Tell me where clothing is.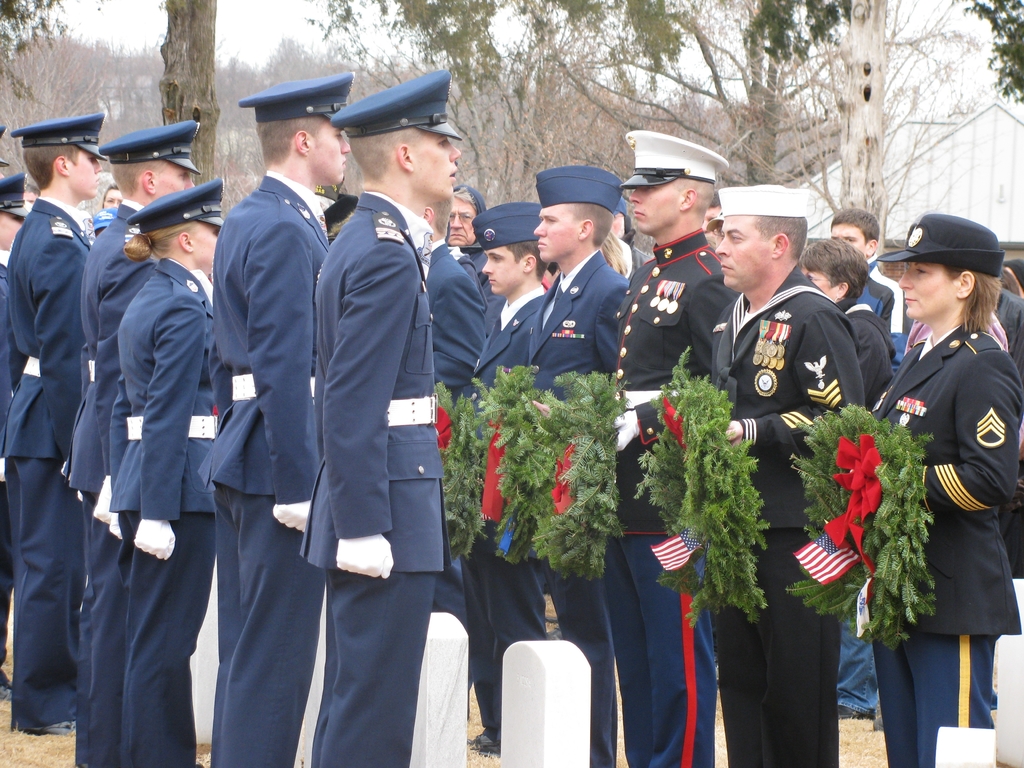
clothing is at {"x1": 298, "y1": 191, "x2": 443, "y2": 742}.
